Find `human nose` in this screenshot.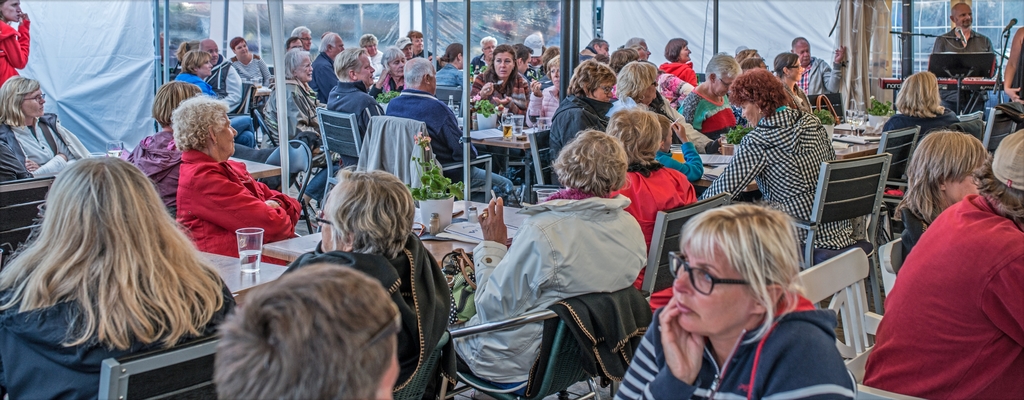
The bounding box for `human nose` is <box>397,61,401,67</box>.
